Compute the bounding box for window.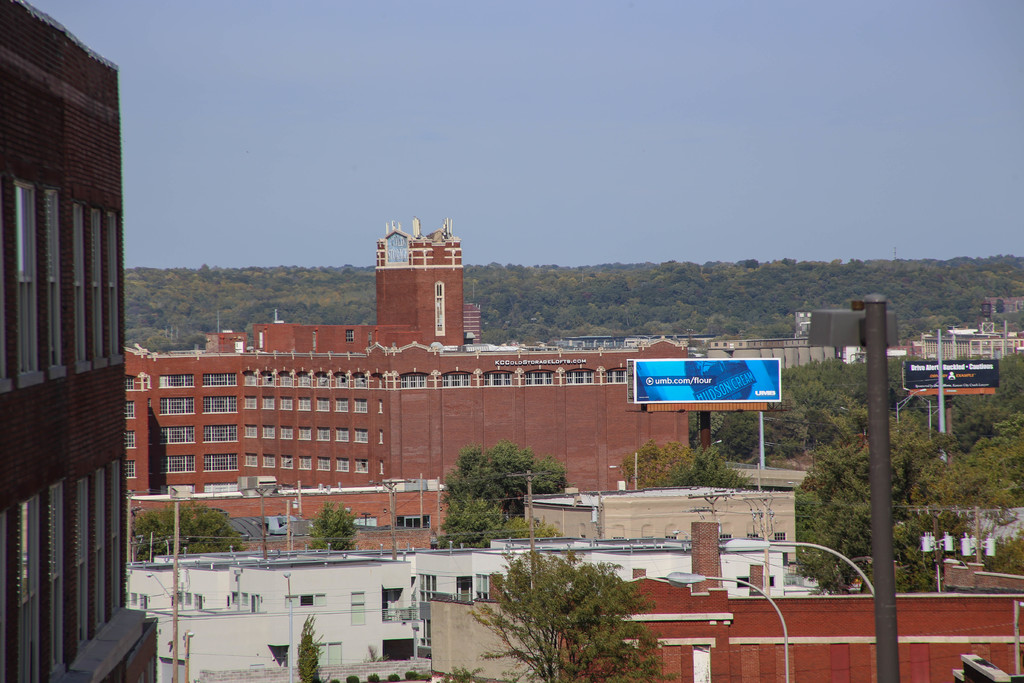
124,431,140,452.
